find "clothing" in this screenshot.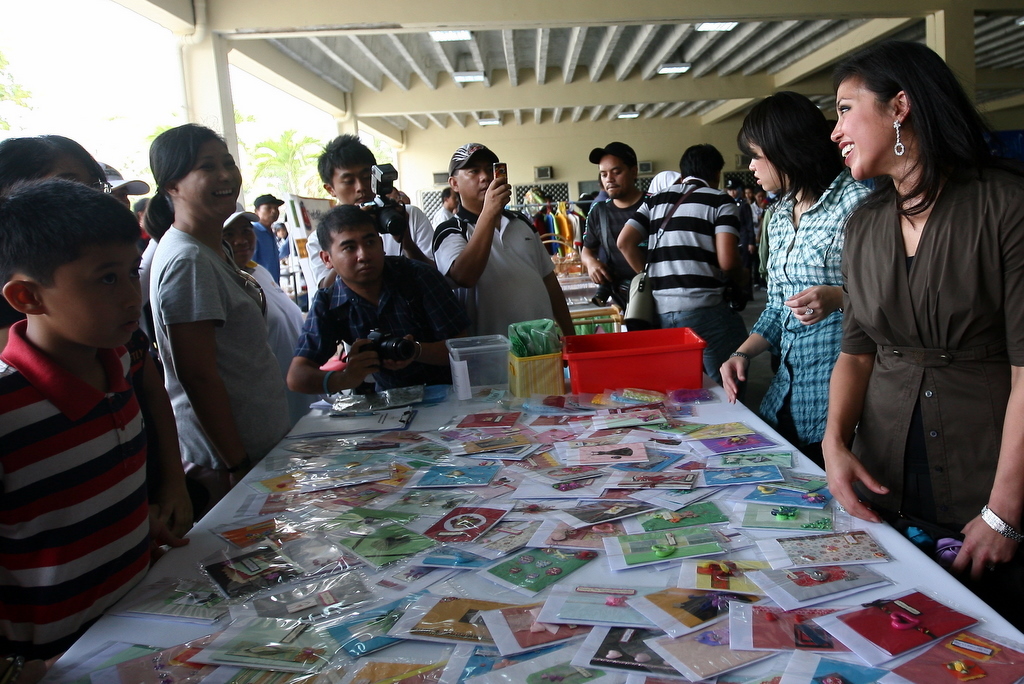
The bounding box for "clothing" is 757/190/765/242.
